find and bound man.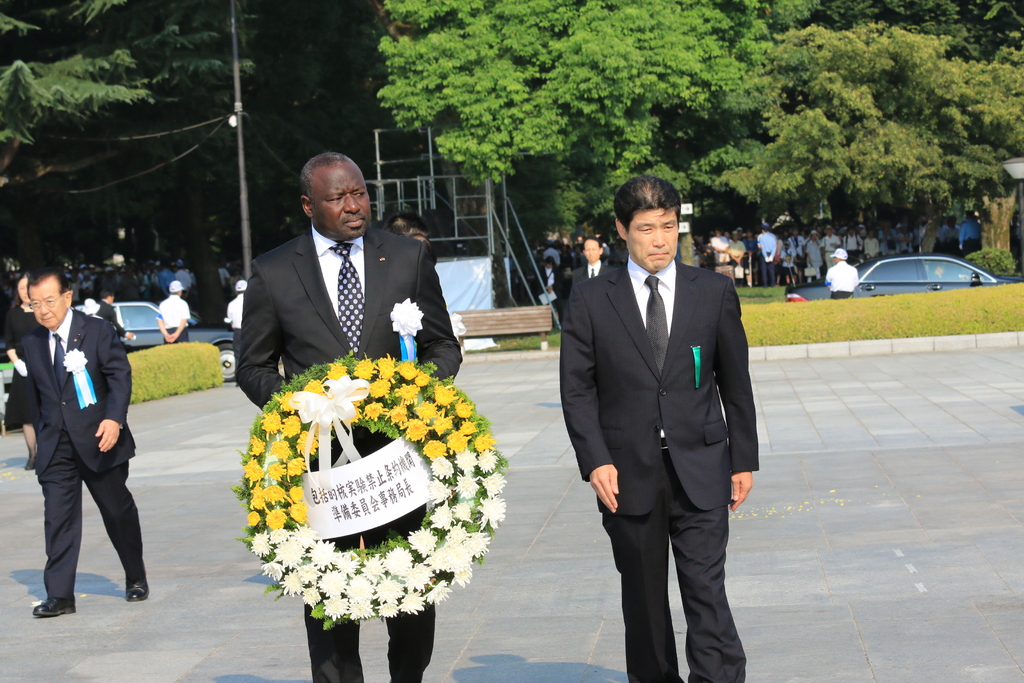
Bound: locate(938, 210, 962, 262).
